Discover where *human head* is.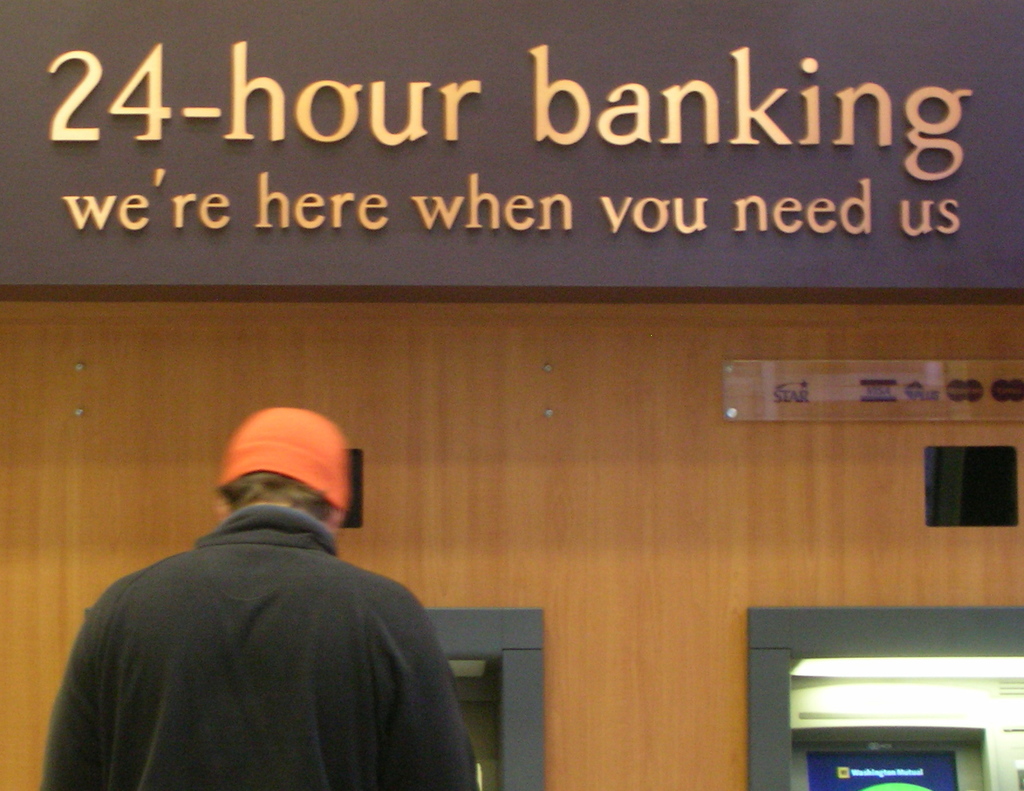
Discovered at [214,404,346,534].
